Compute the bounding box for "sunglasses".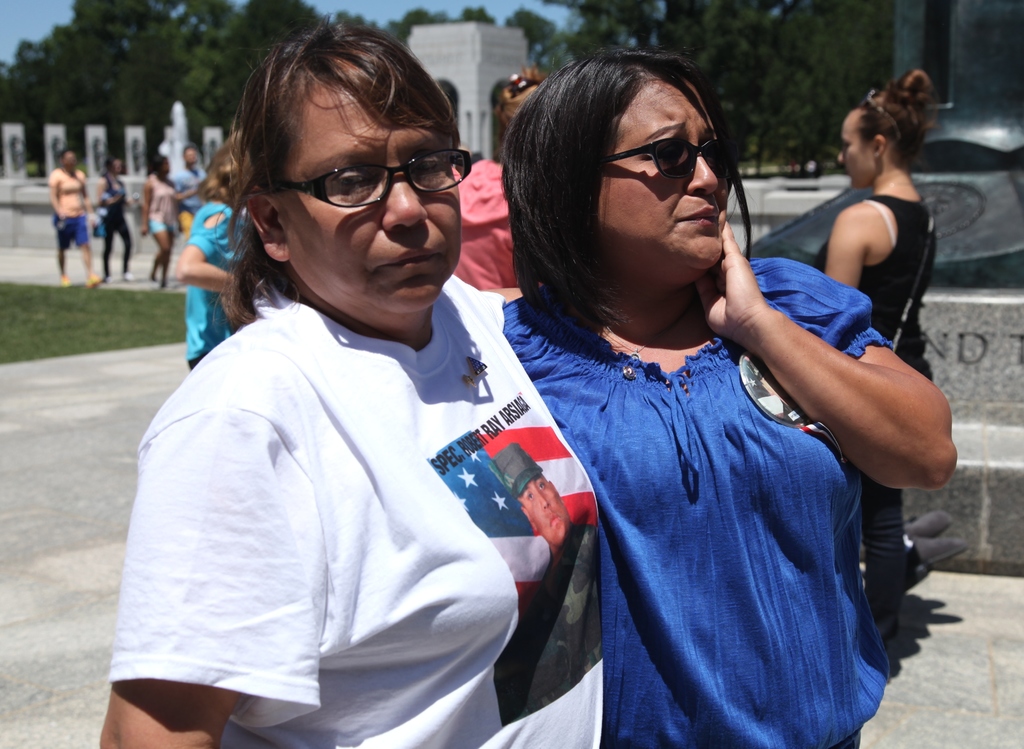
Rect(860, 88, 899, 143).
